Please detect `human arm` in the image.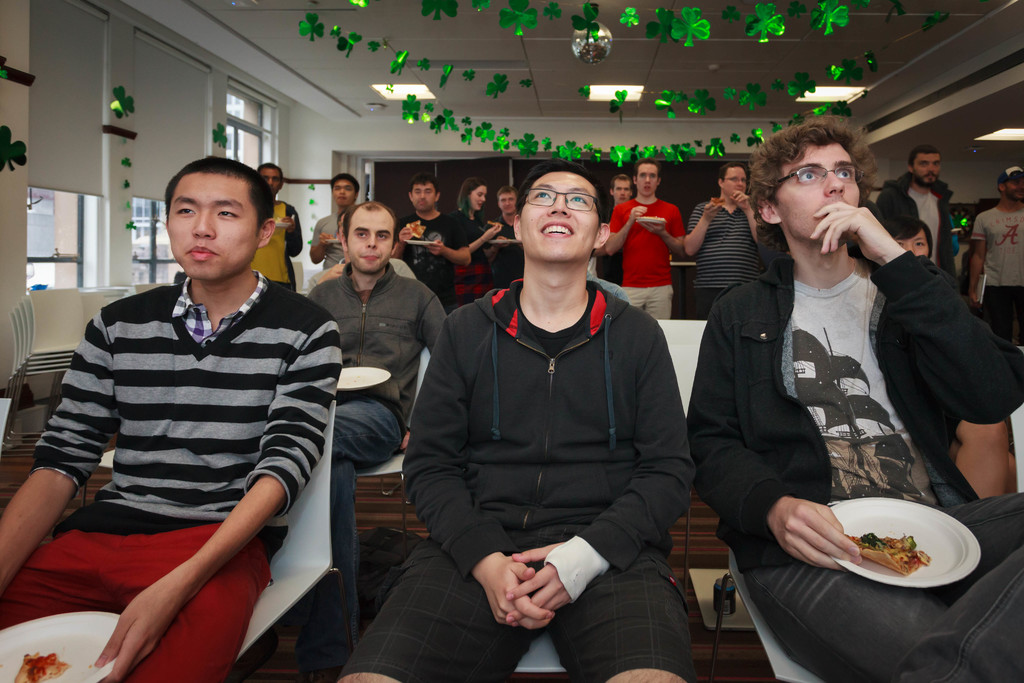
[73,300,343,682].
